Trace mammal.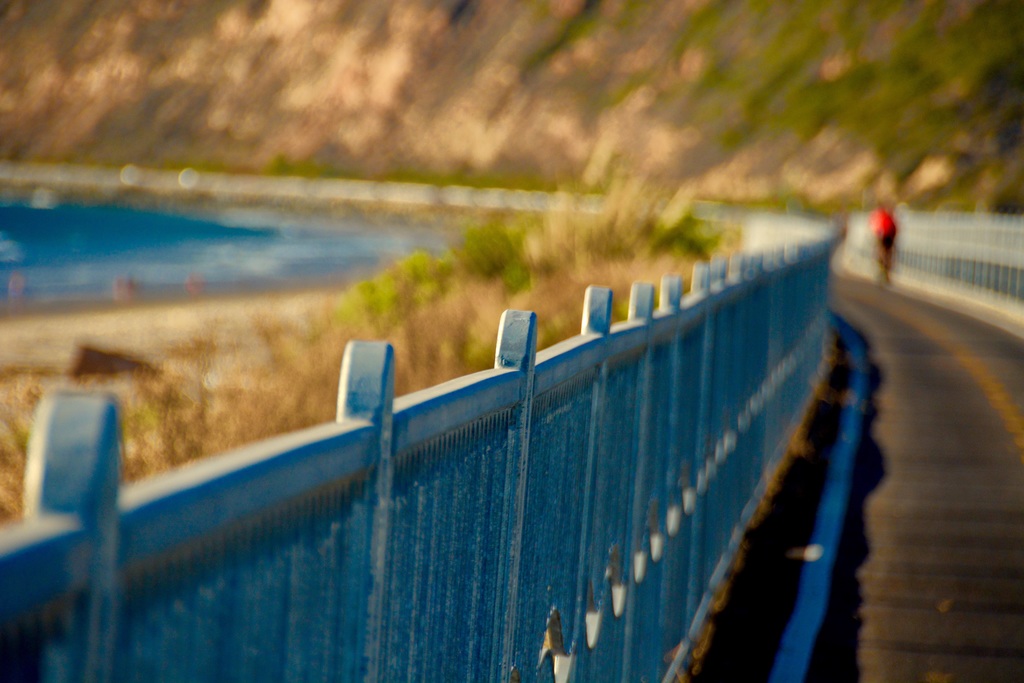
Traced to {"x1": 864, "y1": 204, "x2": 899, "y2": 261}.
